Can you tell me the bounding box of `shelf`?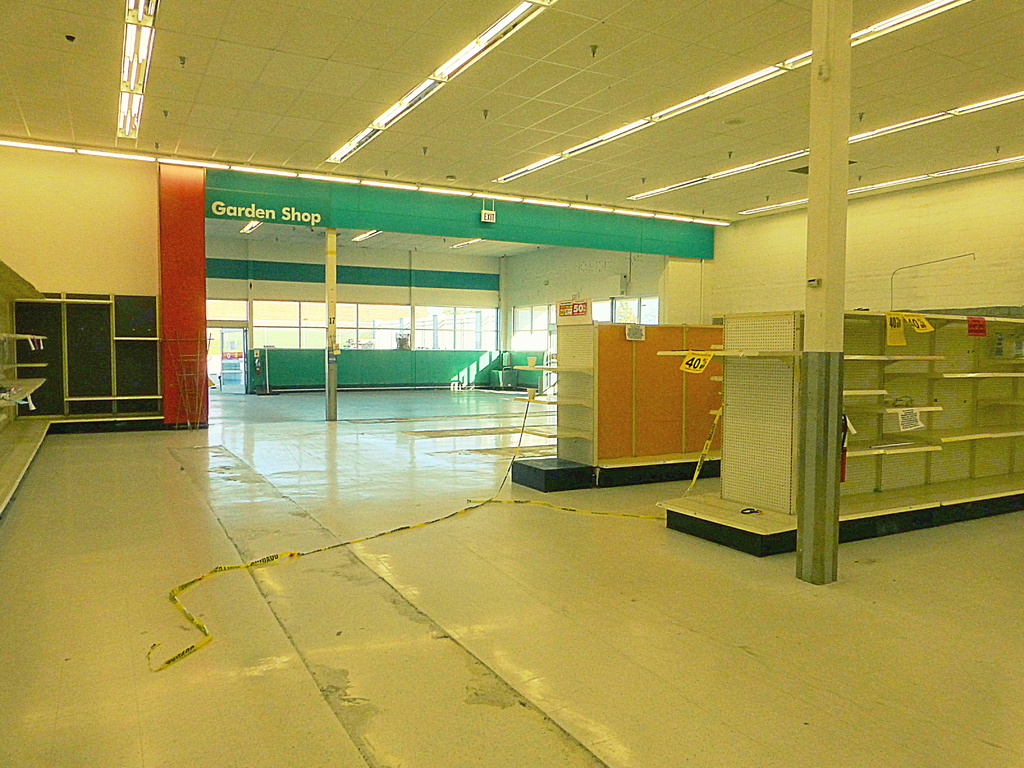
[left=655, top=312, right=1023, bottom=554].
